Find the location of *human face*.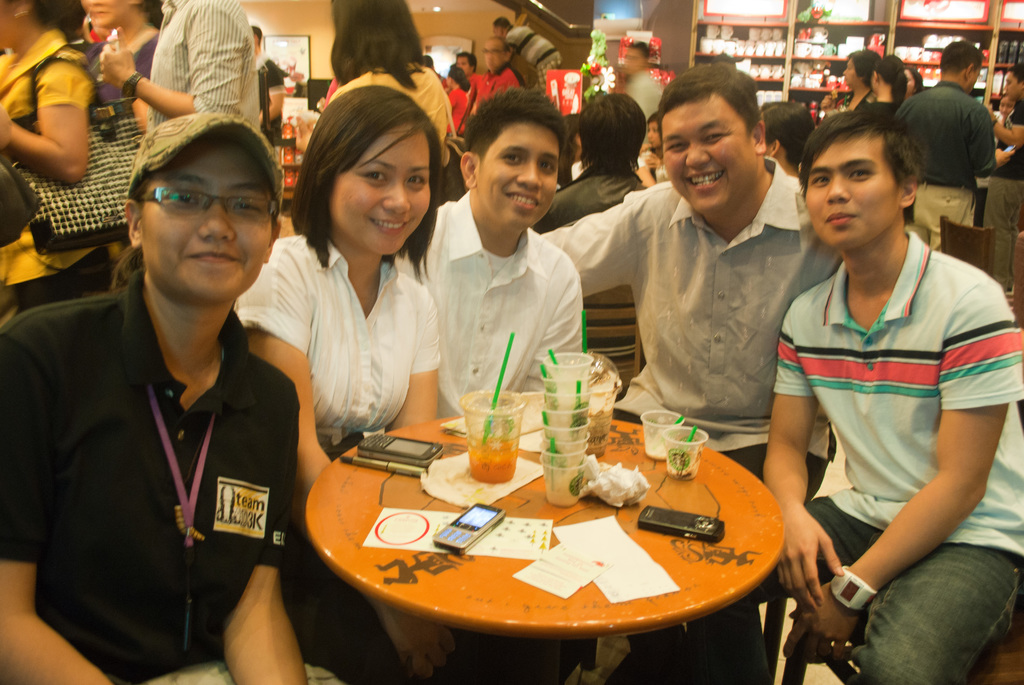
Location: box(0, 0, 18, 47).
